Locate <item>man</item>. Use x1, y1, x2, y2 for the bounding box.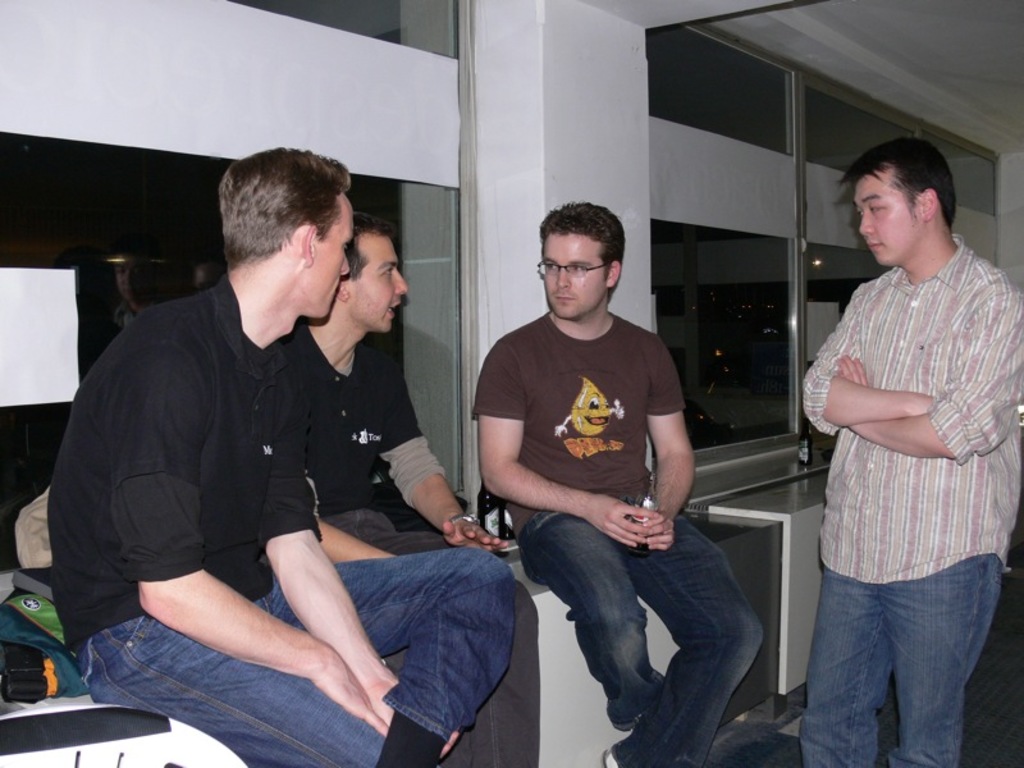
474, 201, 759, 767.
